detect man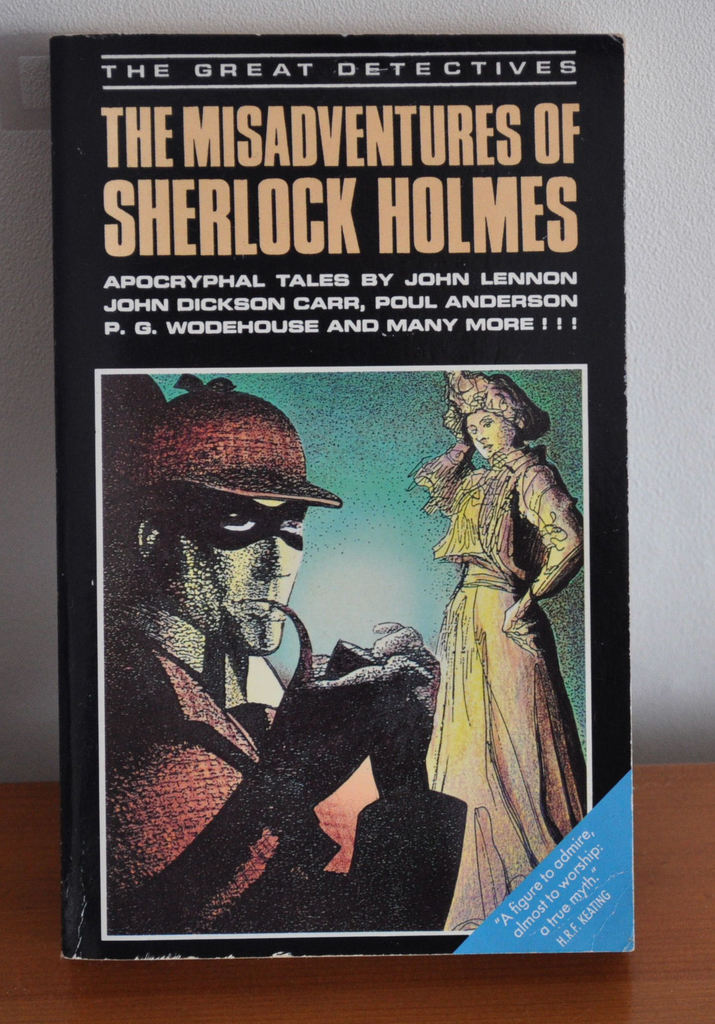
[91,426,468,917]
